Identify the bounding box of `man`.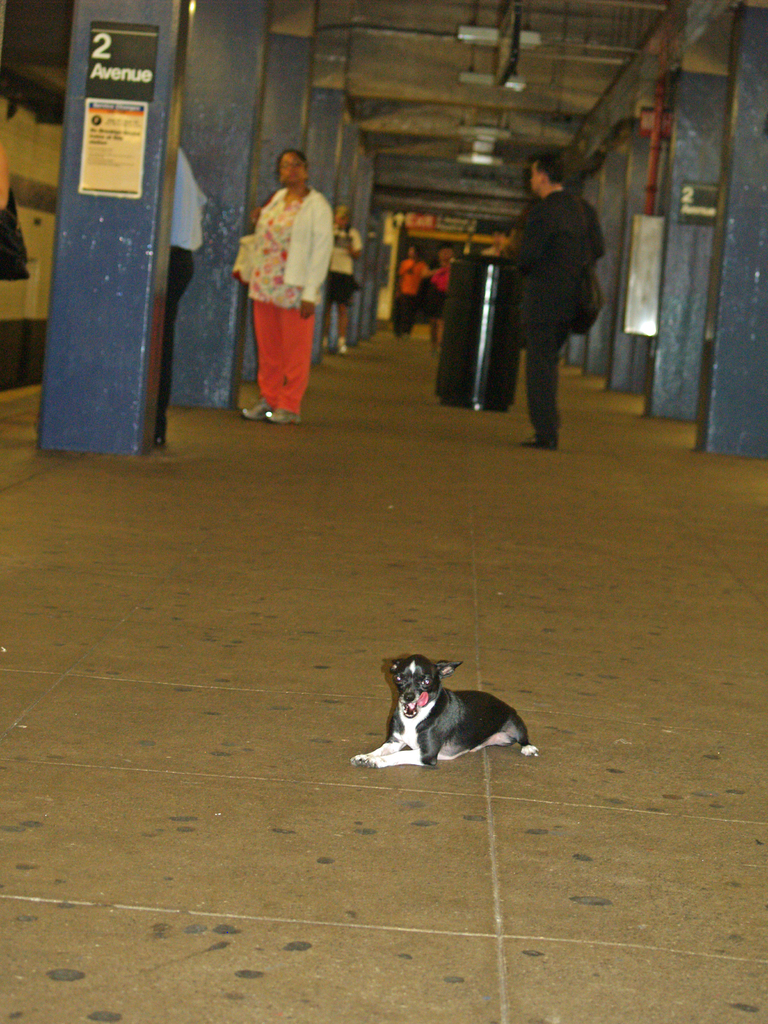
393:245:428:344.
